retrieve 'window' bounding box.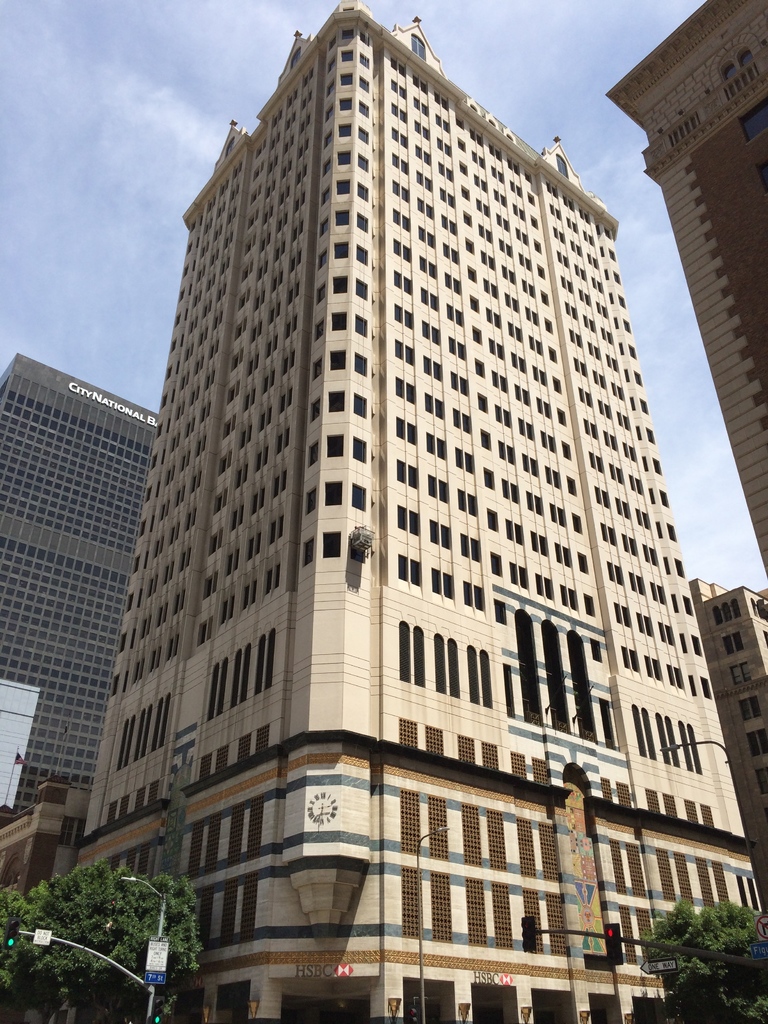
Bounding box: Rect(450, 369, 468, 394).
